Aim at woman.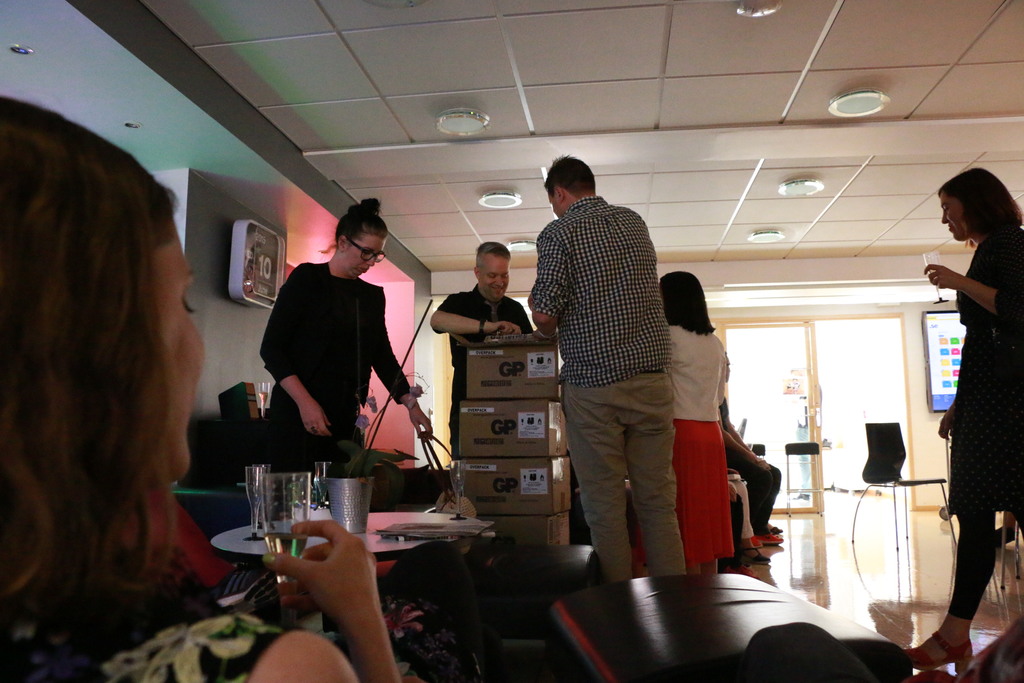
Aimed at [254, 193, 436, 482].
